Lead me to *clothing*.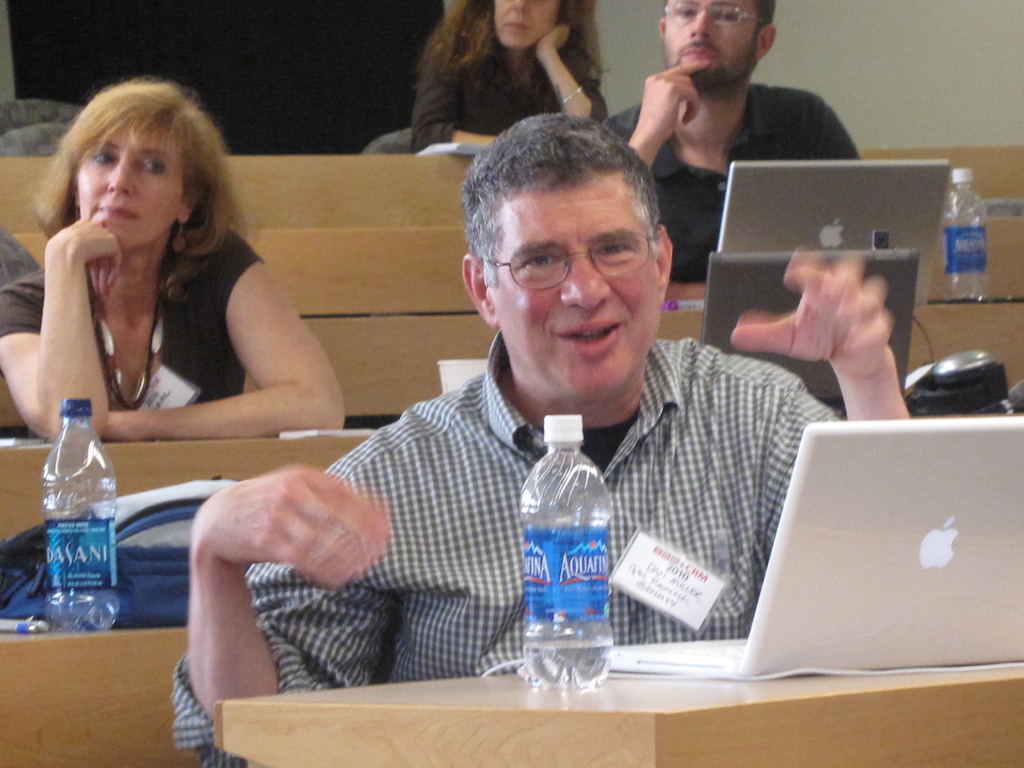
Lead to (x1=415, y1=11, x2=605, y2=158).
